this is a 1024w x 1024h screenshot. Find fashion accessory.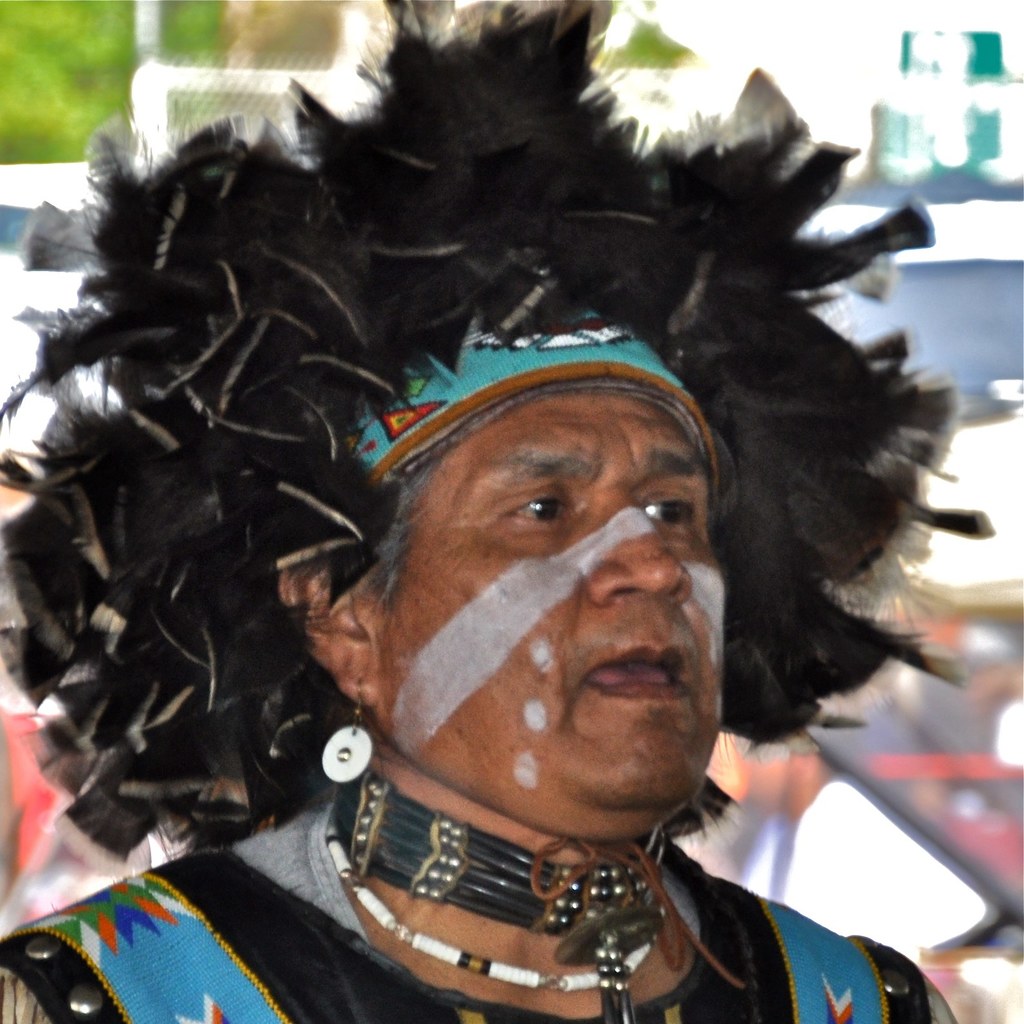
Bounding box: 326:817:670:993.
